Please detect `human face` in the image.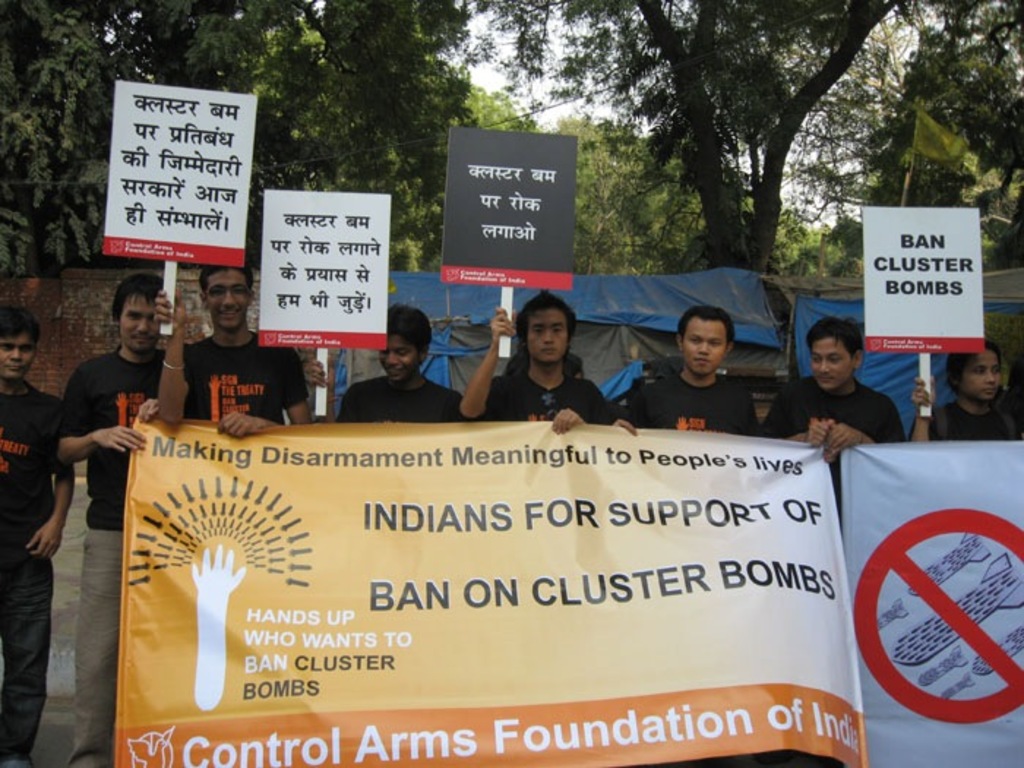
{"x1": 809, "y1": 336, "x2": 854, "y2": 385}.
